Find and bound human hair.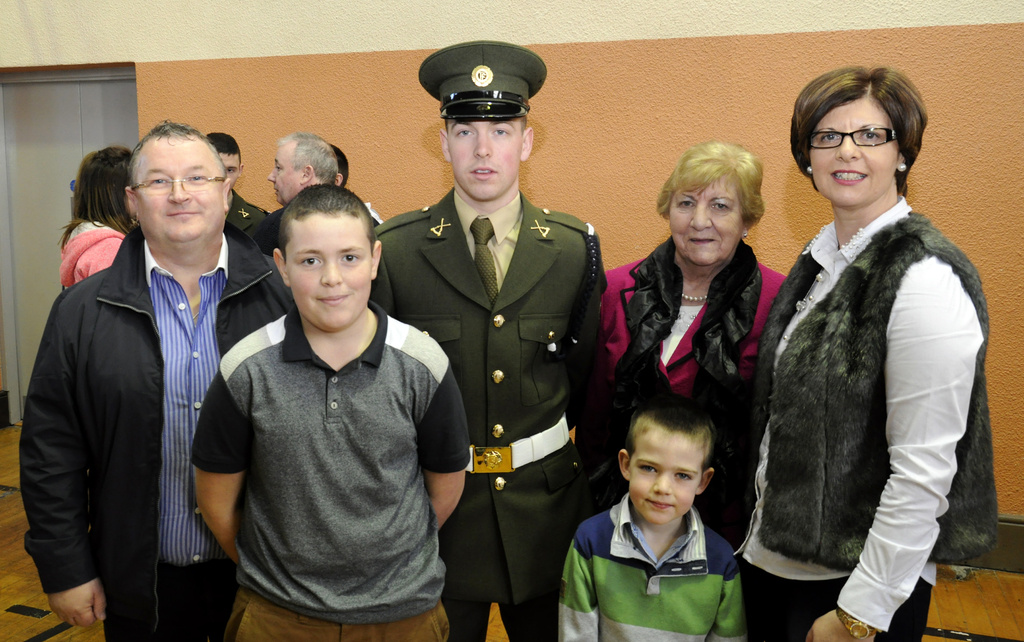
Bound: [left=275, top=183, right=378, bottom=254].
